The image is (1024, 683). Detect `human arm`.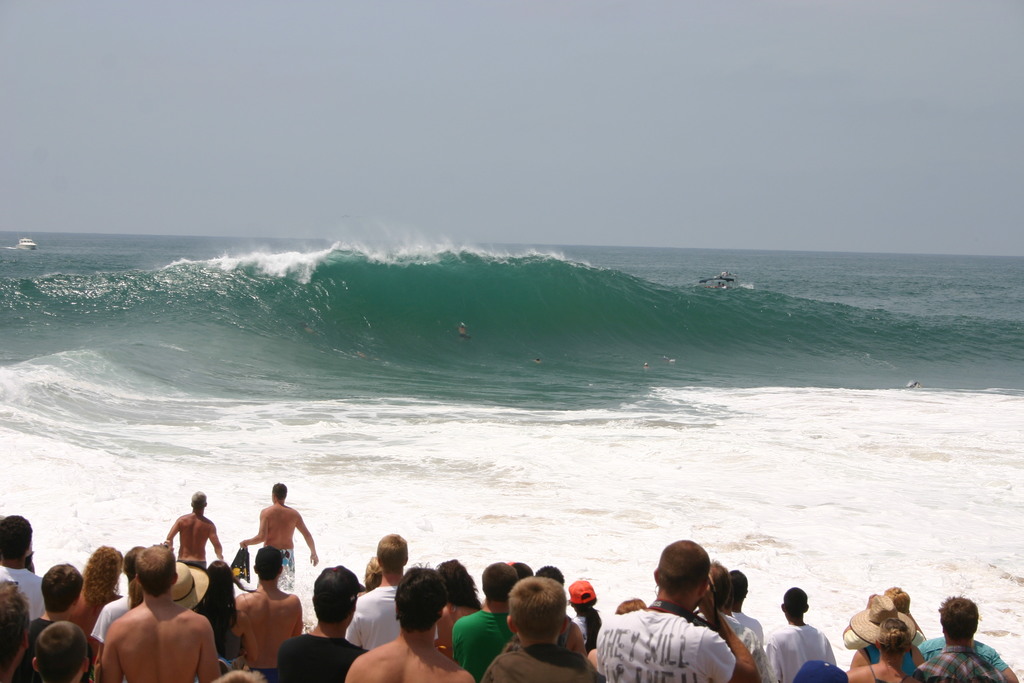
Detection: Rect(207, 523, 224, 560).
